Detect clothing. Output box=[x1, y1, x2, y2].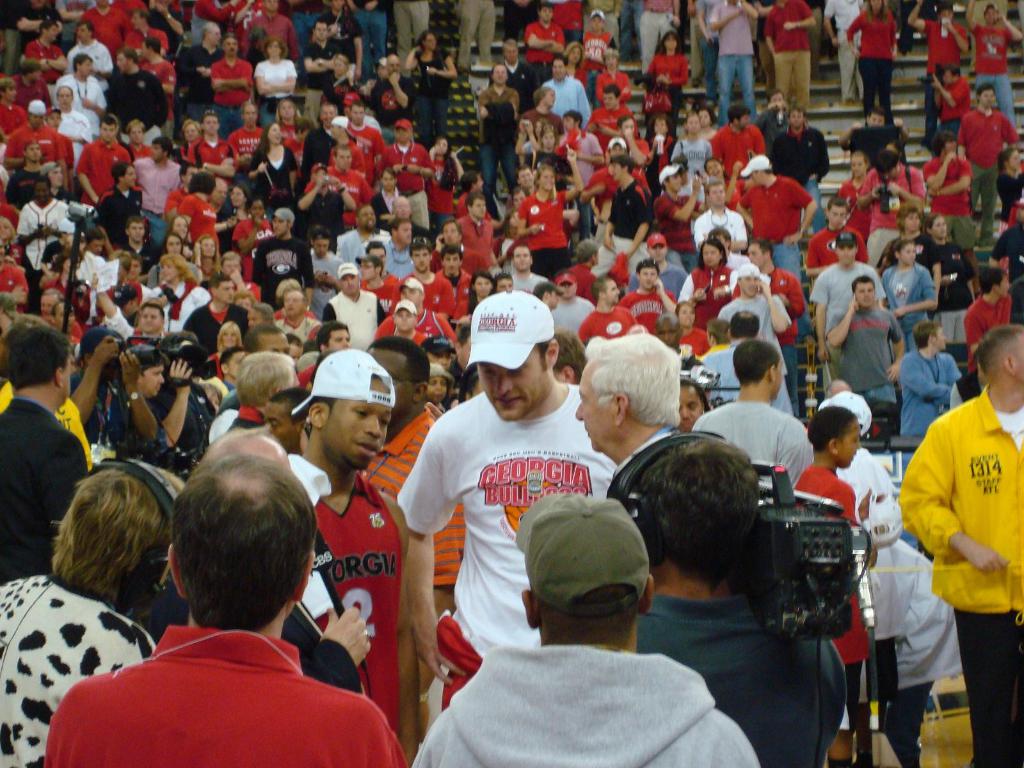
box=[255, 54, 300, 122].
